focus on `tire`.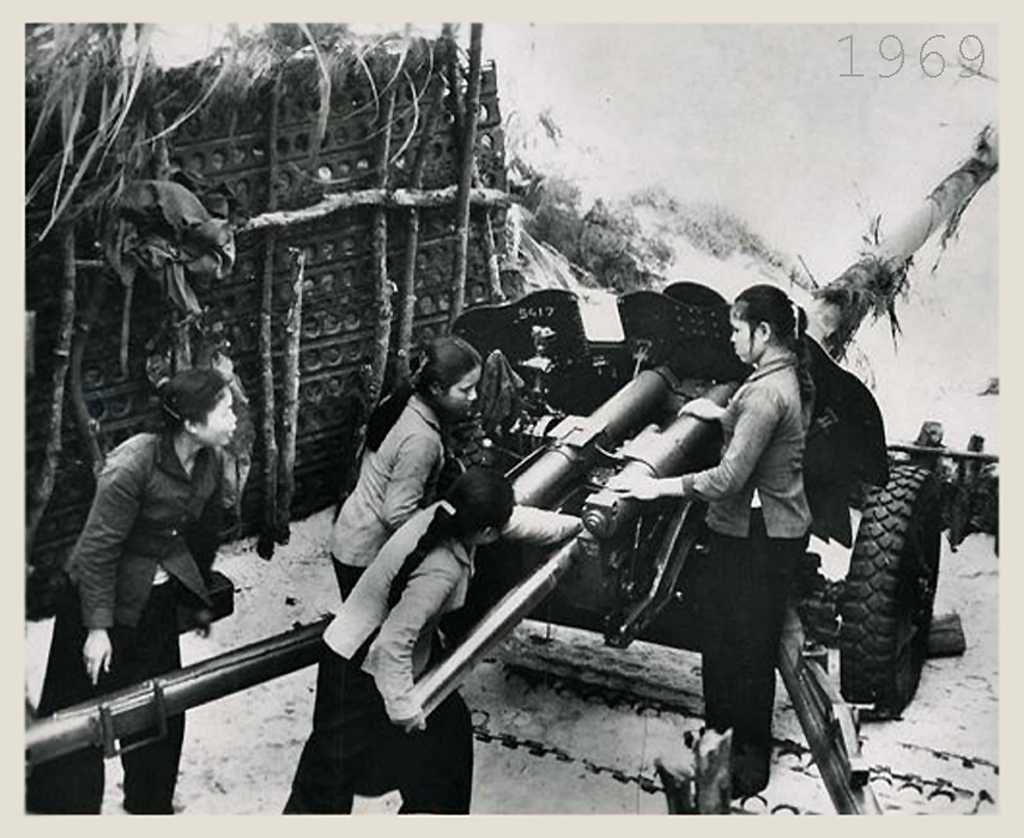
Focused at rect(826, 486, 965, 723).
